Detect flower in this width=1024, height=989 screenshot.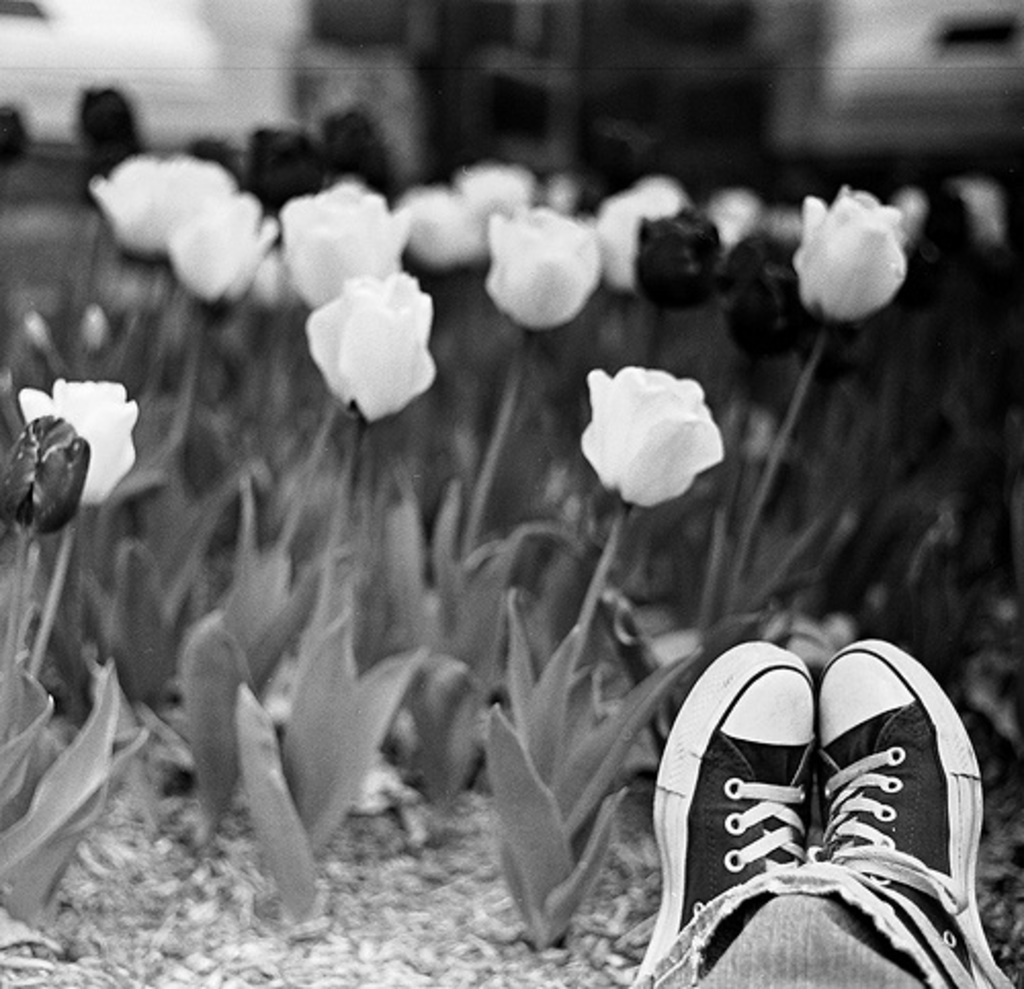
Detection: left=485, top=199, right=596, bottom=338.
